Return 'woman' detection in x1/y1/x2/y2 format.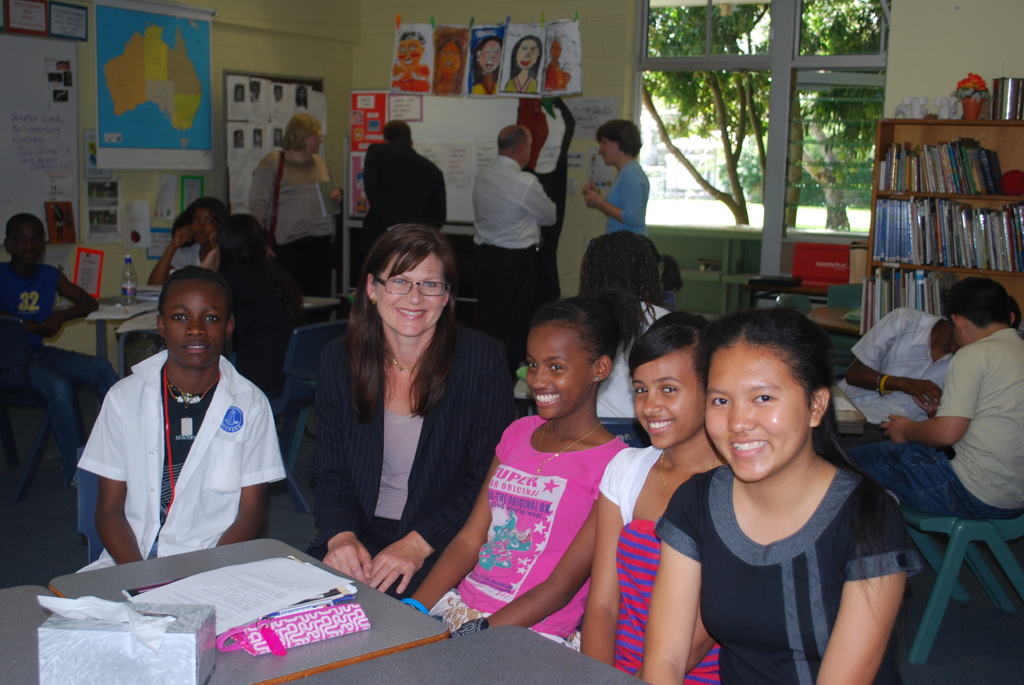
646/310/917/684.
